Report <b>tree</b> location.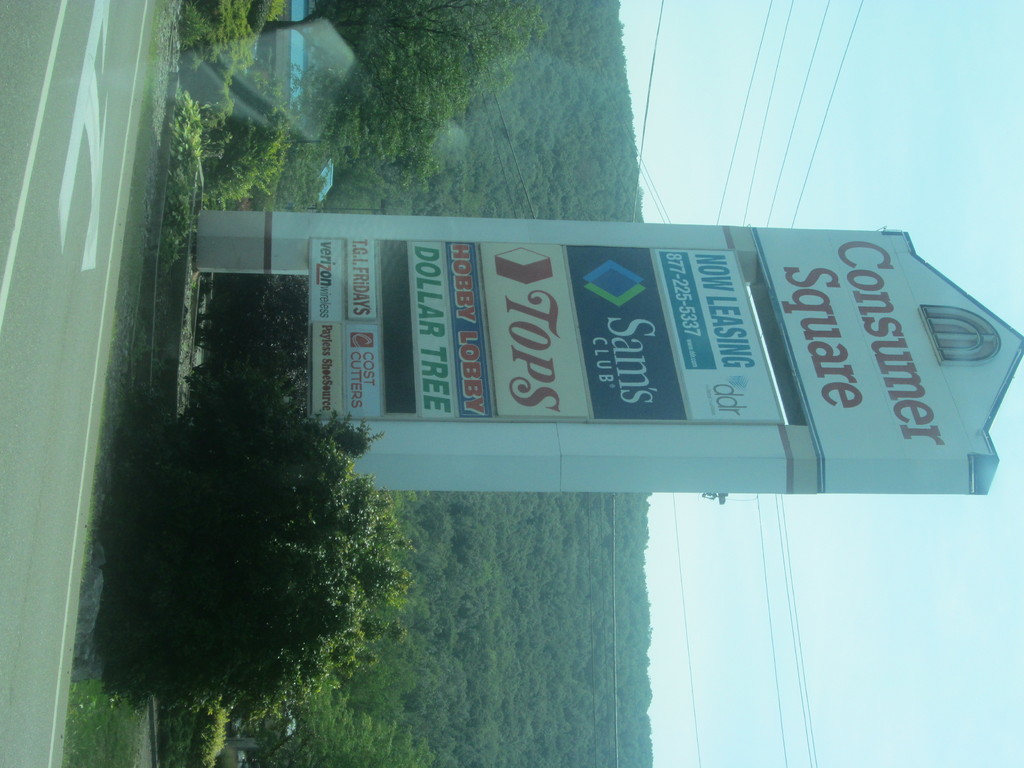
Report: pyautogui.locateOnScreen(195, 275, 308, 412).
